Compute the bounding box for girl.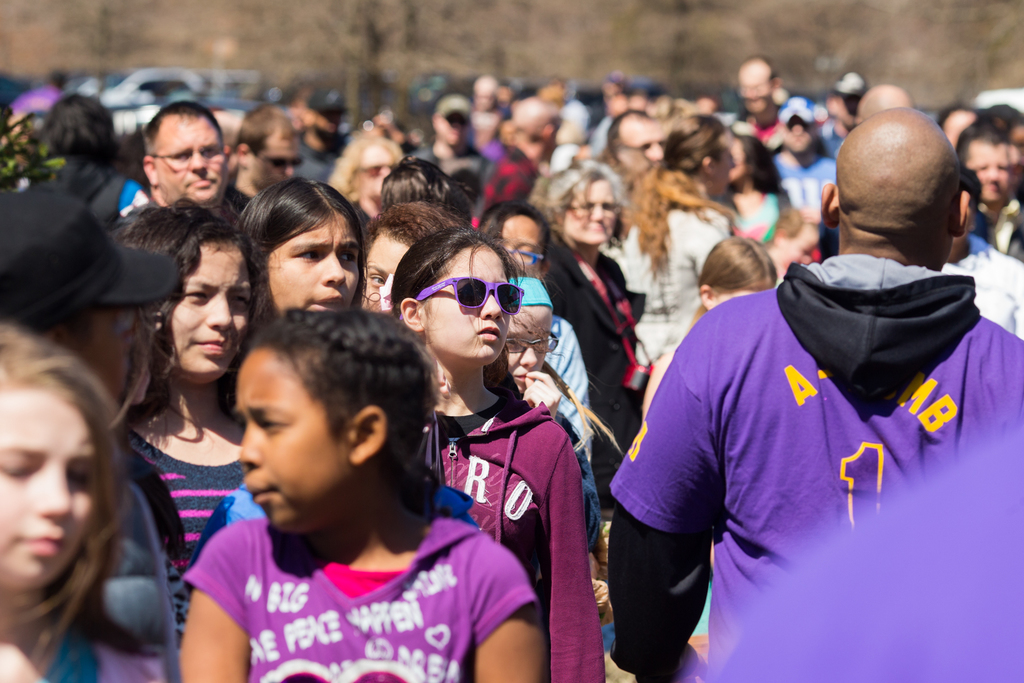
pyautogui.locateOnScreen(161, 290, 555, 682).
